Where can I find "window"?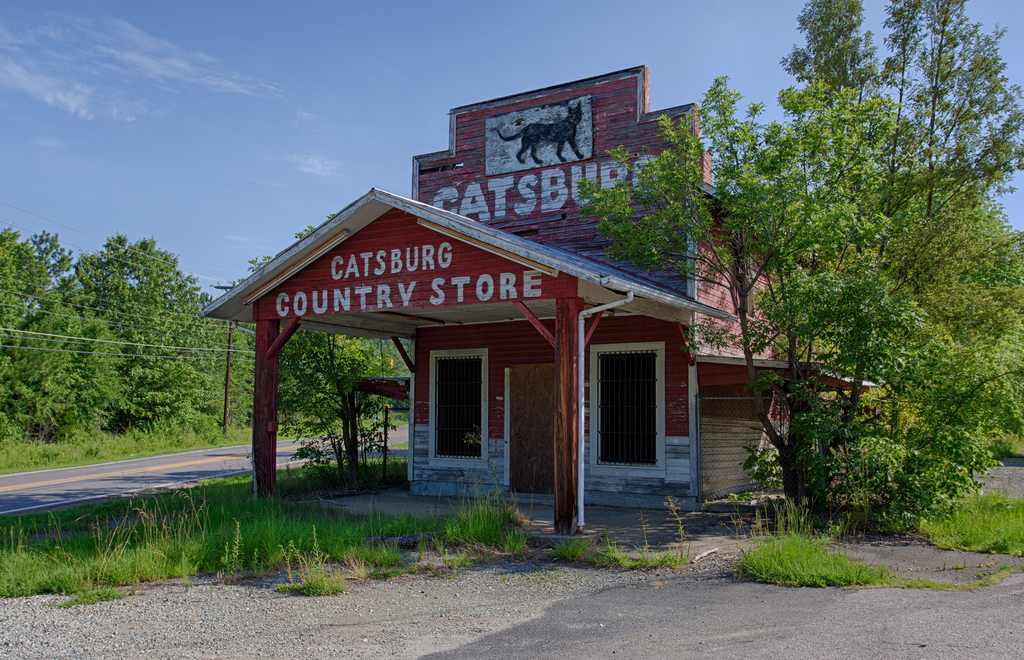
You can find it at box(599, 356, 652, 458).
